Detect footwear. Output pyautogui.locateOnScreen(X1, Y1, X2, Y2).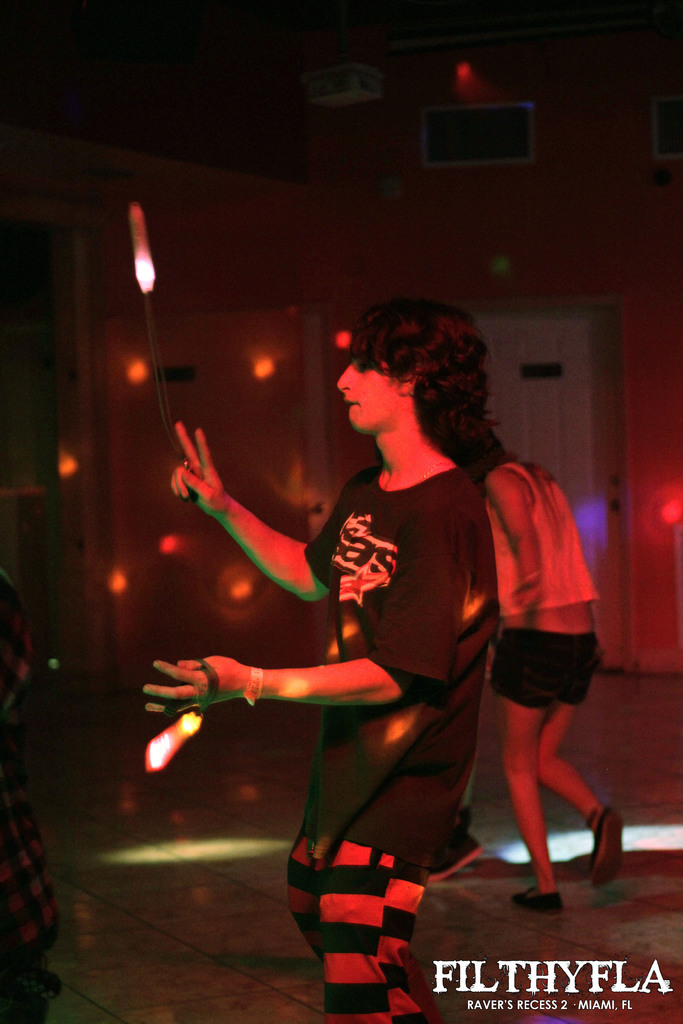
pyautogui.locateOnScreen(425, 828, 487, 881).
